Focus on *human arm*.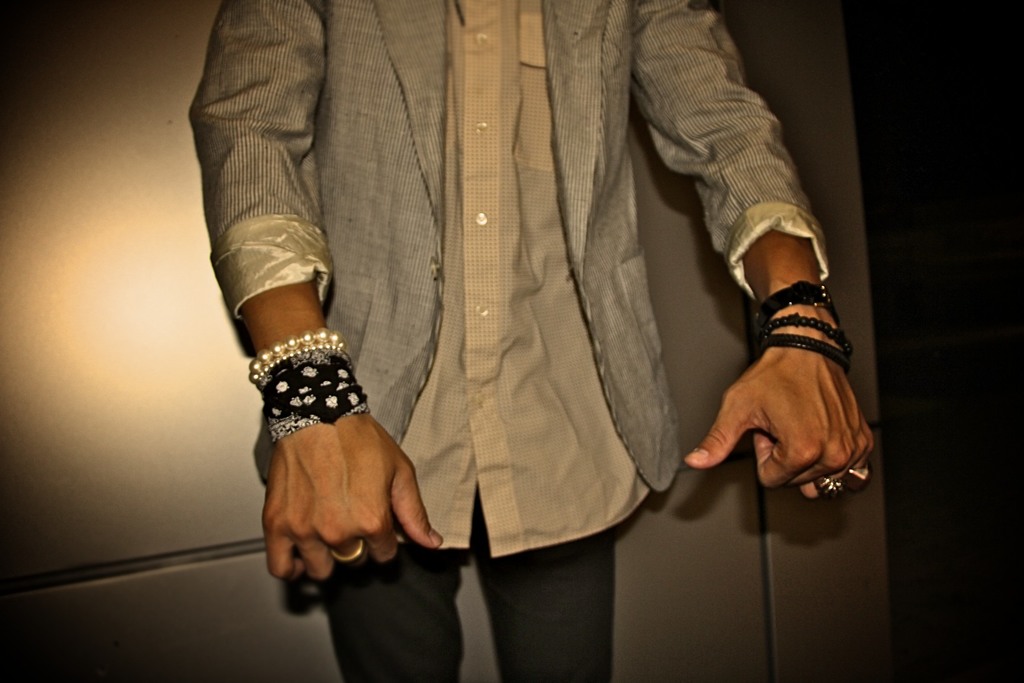
Focused at BBox(185, 0, 449, 577).
